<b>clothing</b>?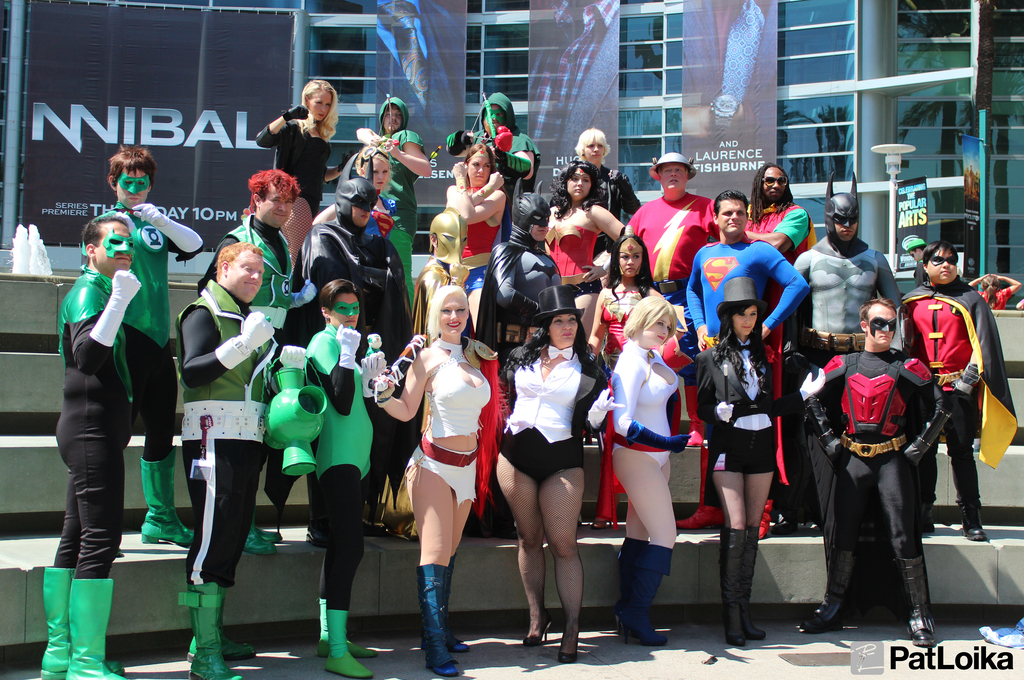
box=[80, 204, 204, 460]
